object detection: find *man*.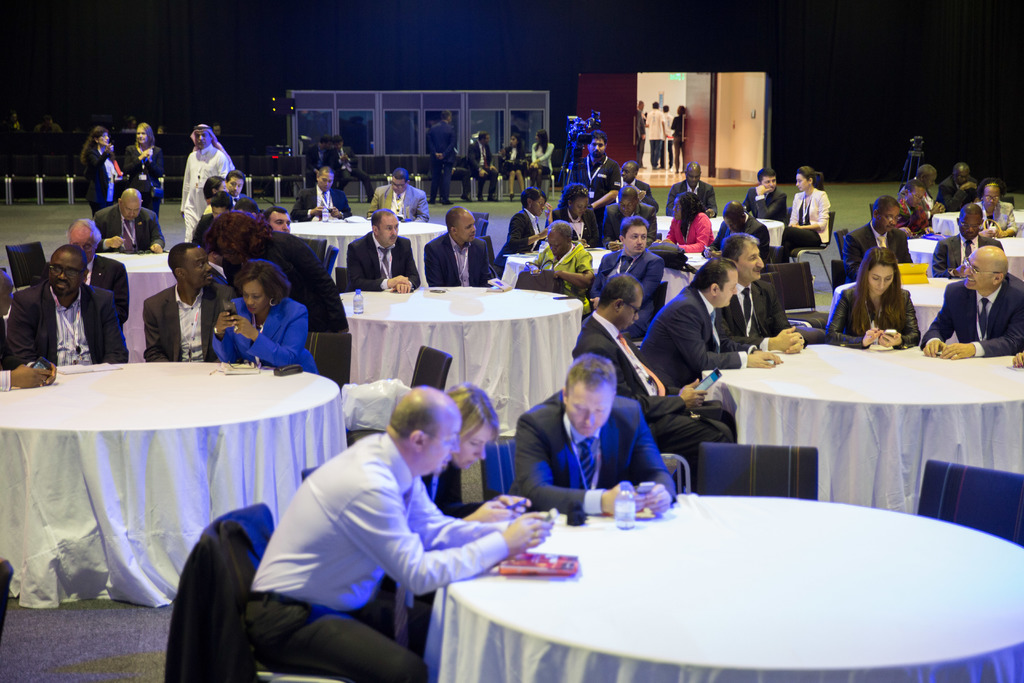
(666,160,721,215).
